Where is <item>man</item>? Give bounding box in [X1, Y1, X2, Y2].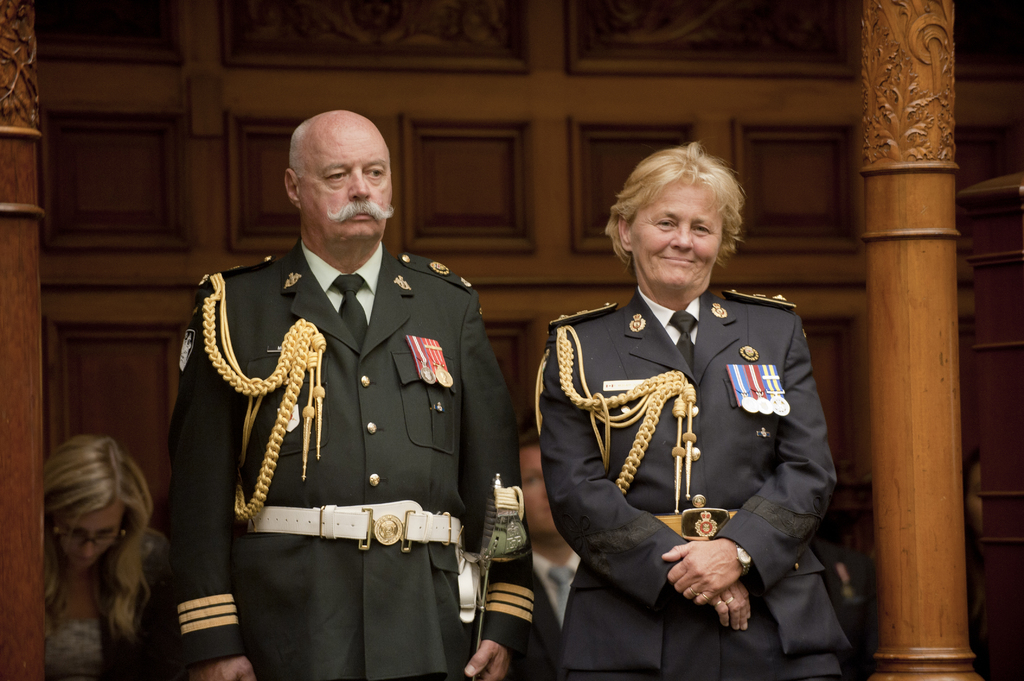
[531, 136, 852, 680].
